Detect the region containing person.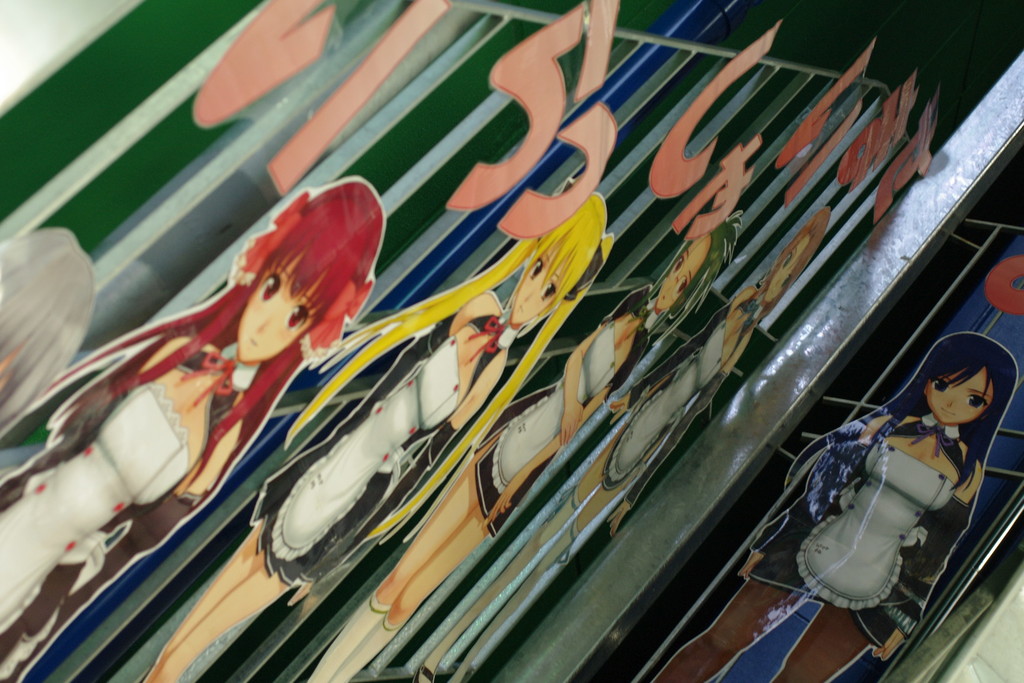
rect(0, 170, 389, 682).
